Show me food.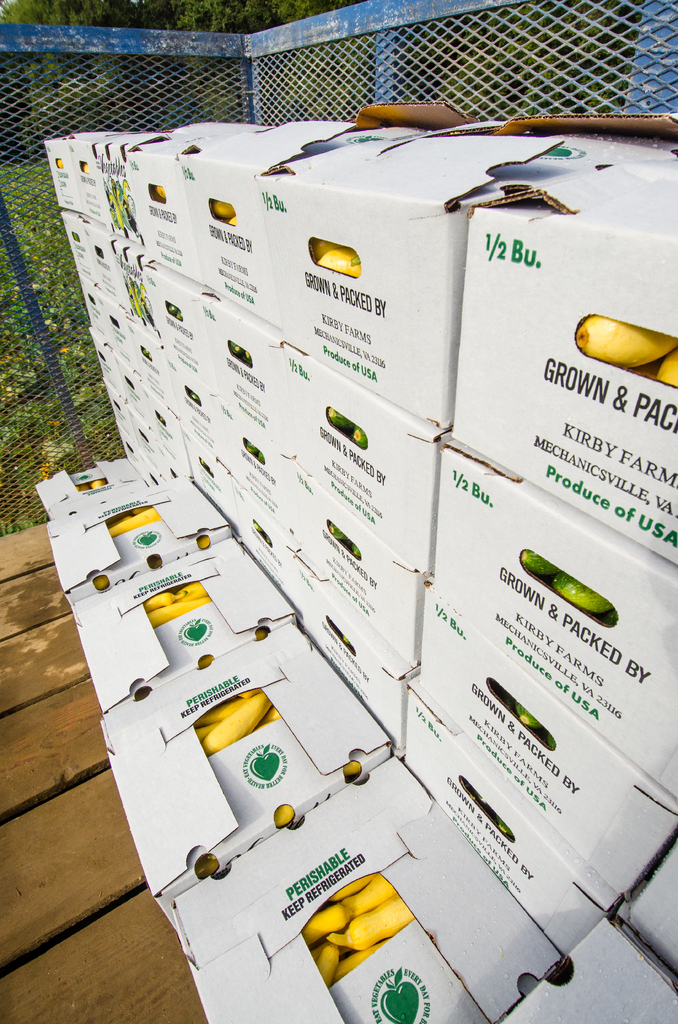
food is here: <region>157, 413, 167, 426</region>.
